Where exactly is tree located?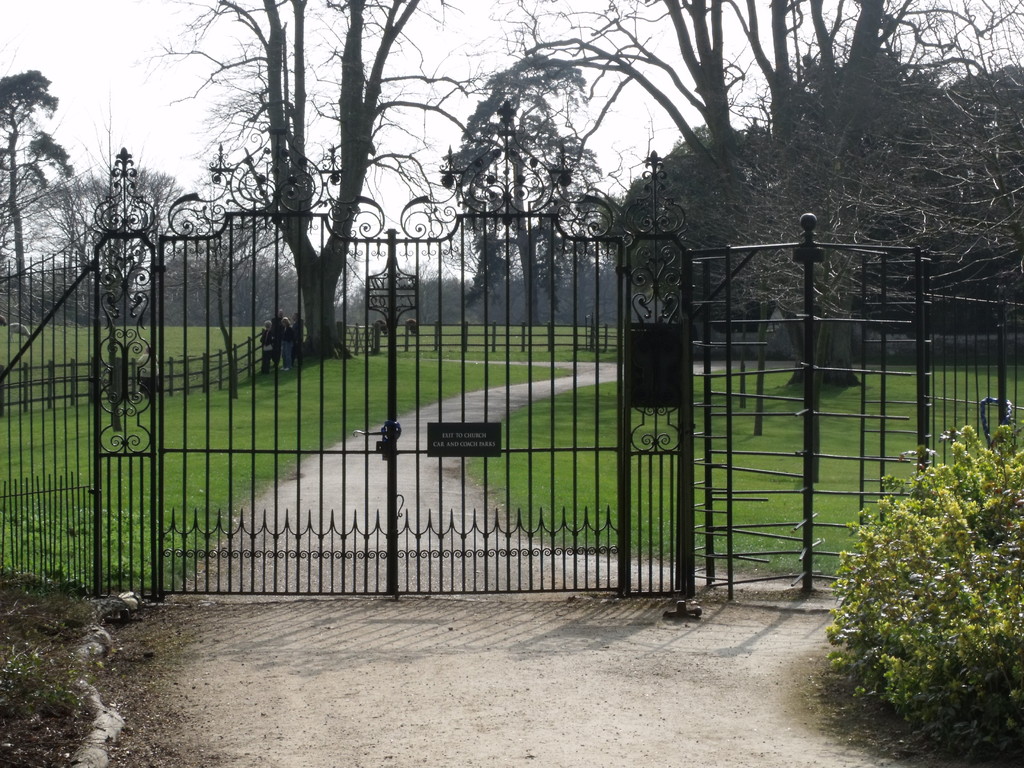
Its bounding box is box=[485, 0, 1023, 346].
